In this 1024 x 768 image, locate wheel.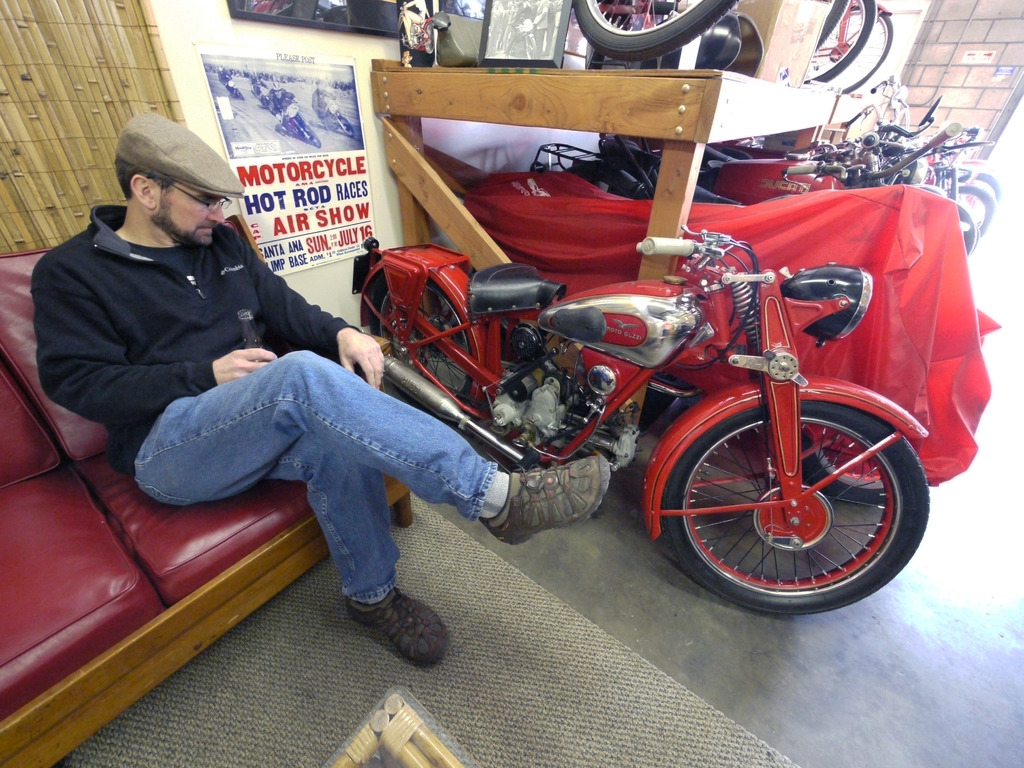
Bounding box: [643, 389, 920, 616].
